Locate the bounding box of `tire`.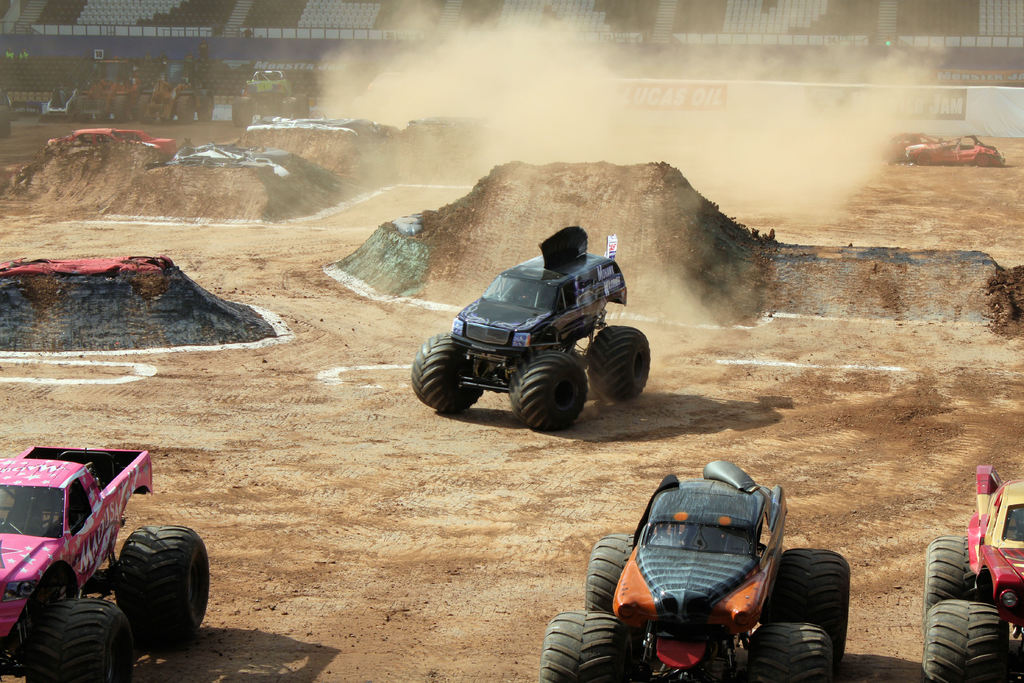
Bounding box: 234, 96, 251, 126.
